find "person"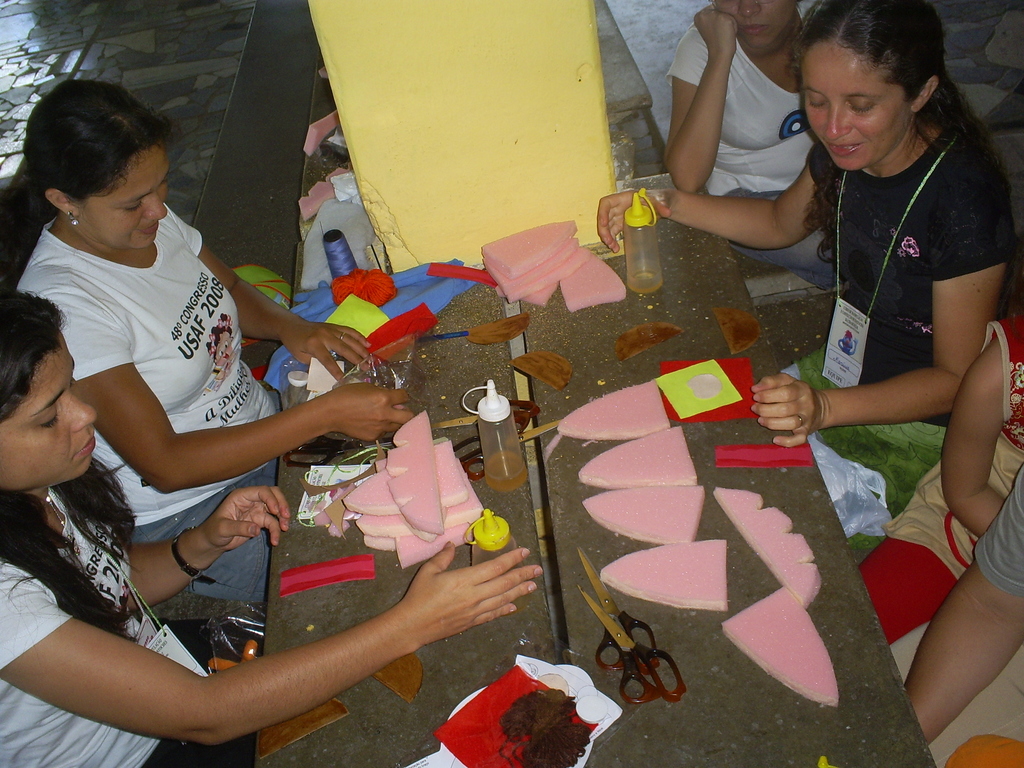
(x1=662, y1=4, x2=818, y2=286)
